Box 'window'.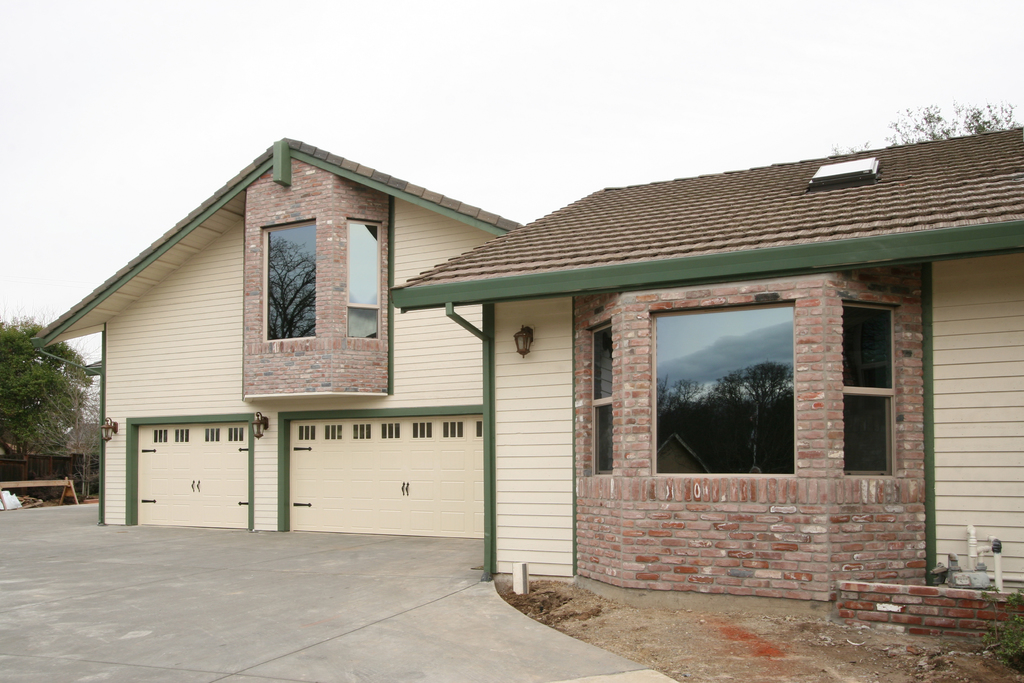
box=[439, 420, 463, 441].
